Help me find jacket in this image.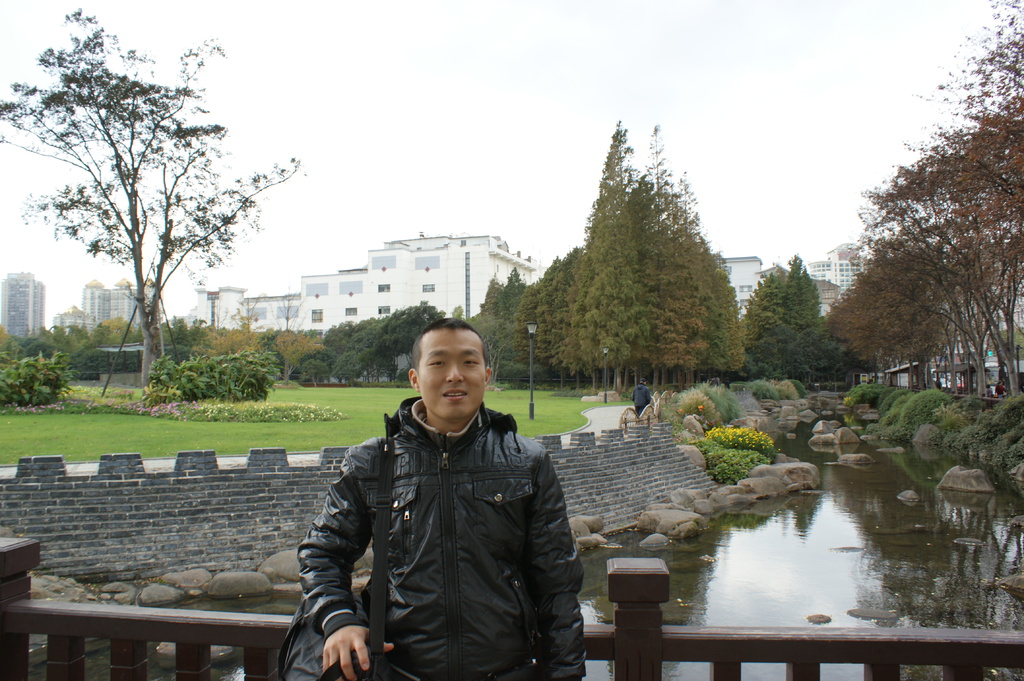
Found it: 305,365,589,674.
